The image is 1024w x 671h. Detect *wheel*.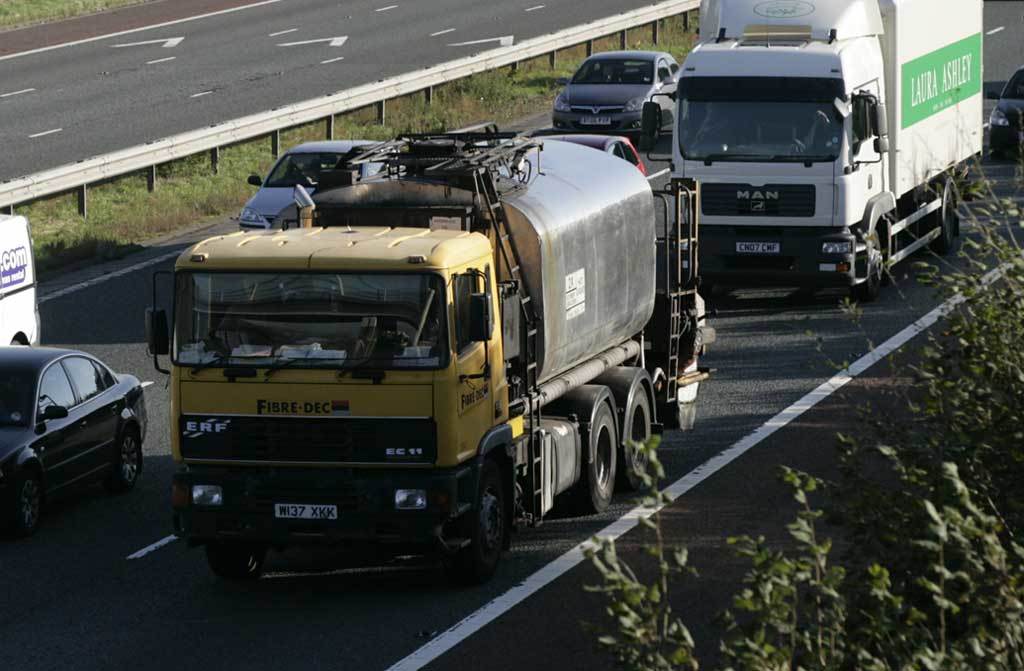
Detection: x1=461 y1=467 x2=514 y2=574.
